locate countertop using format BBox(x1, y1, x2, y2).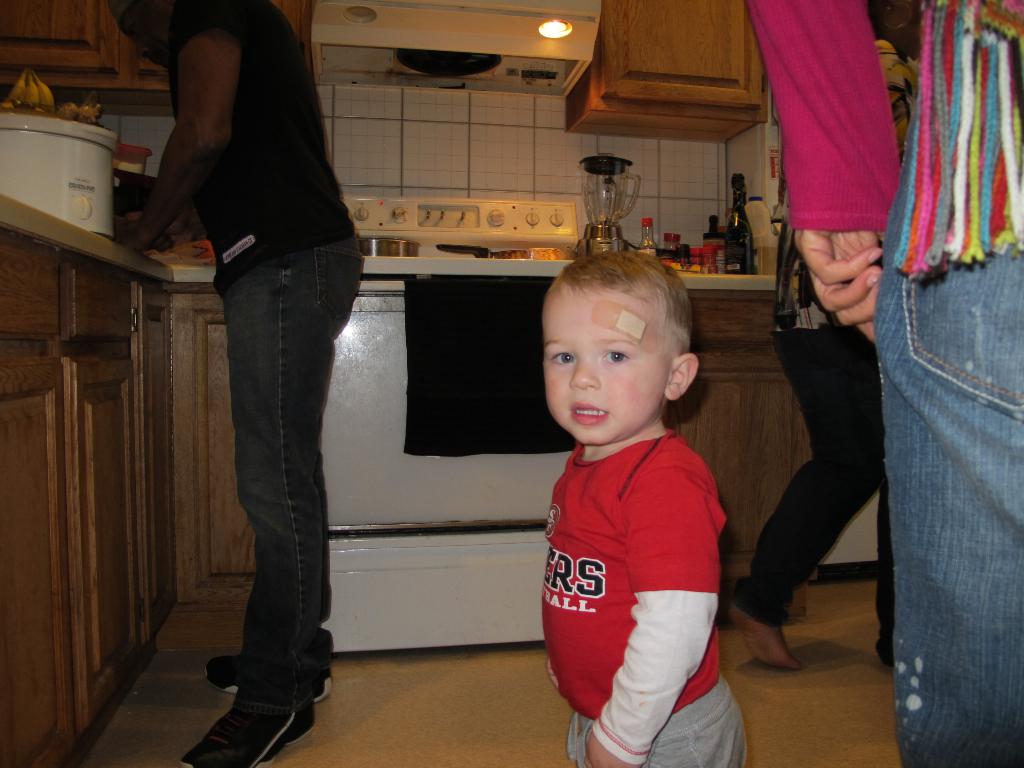
BBox(0, 223, 876, 767).
